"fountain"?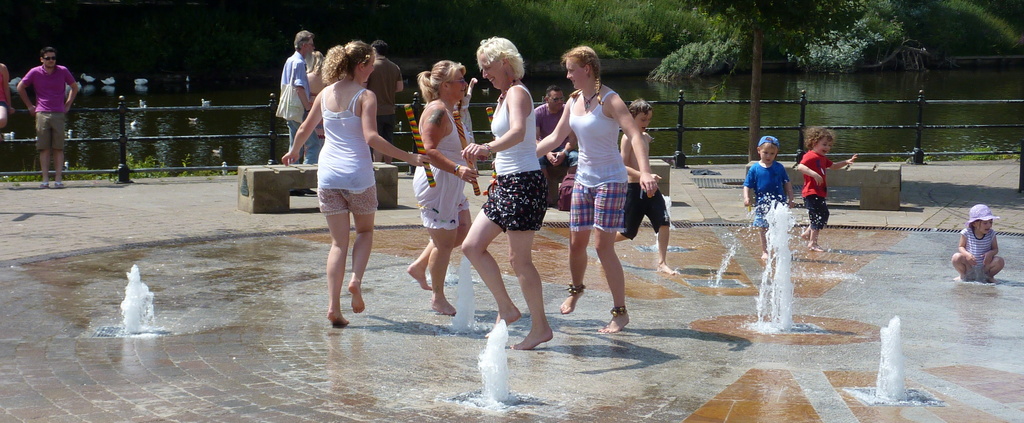
BBox(687, 109, 853, 370)
